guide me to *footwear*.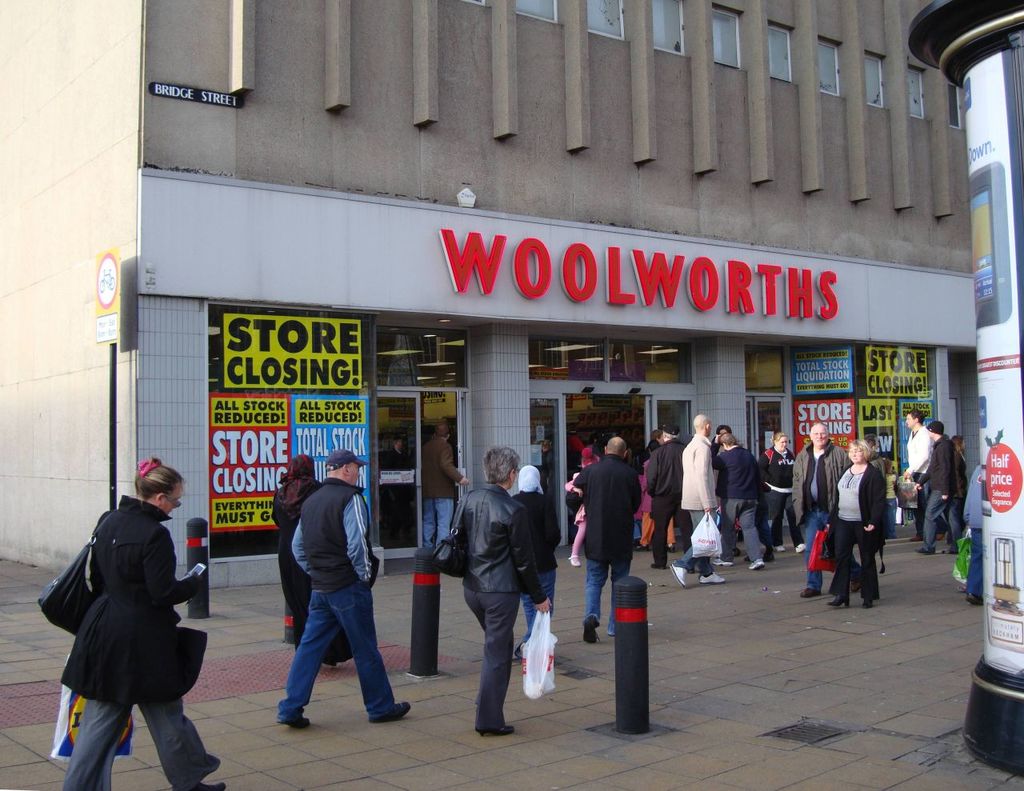
Guidance: {"left": 370, "top": 701, "right": 411, "bottom": 722}.
